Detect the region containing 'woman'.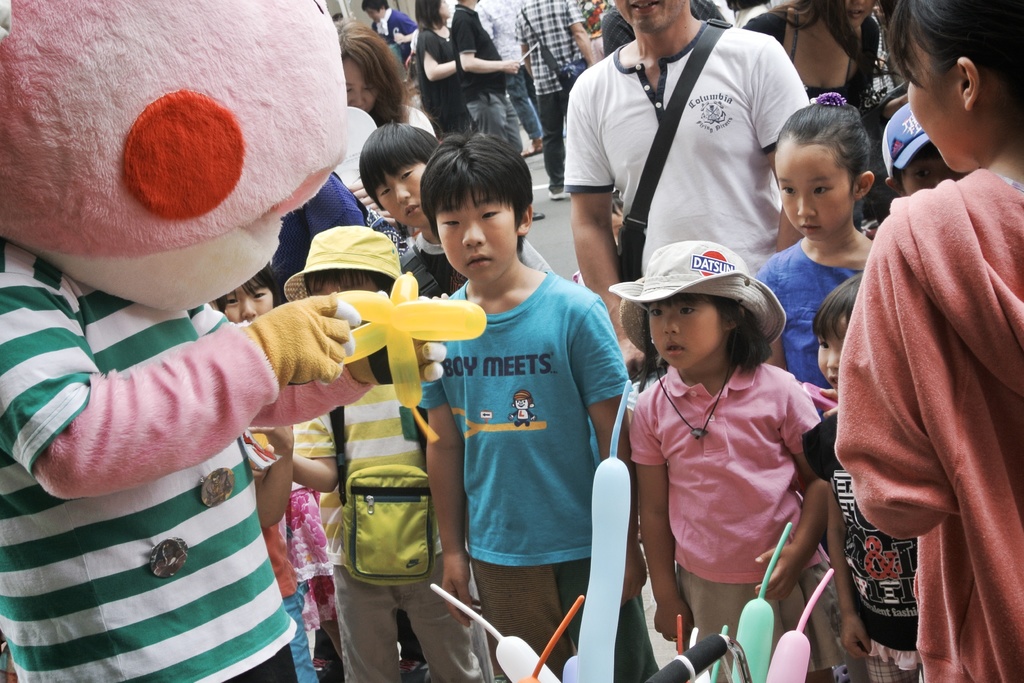
bbox=[830, 5, 1008, 664].
